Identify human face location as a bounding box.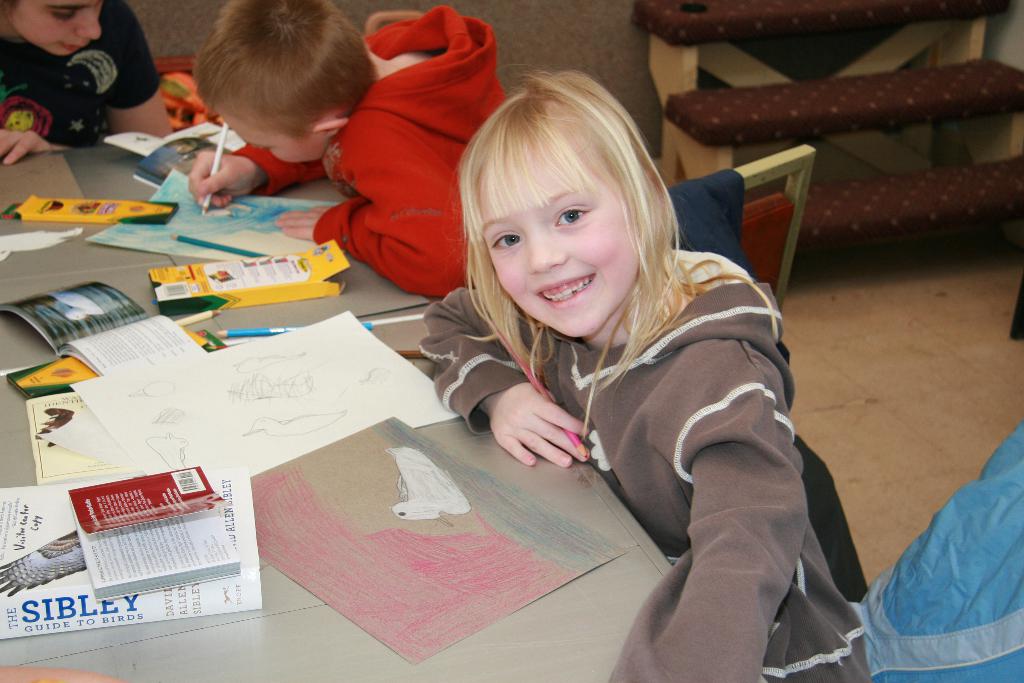
bbox=(219, 111, 320, 164).
